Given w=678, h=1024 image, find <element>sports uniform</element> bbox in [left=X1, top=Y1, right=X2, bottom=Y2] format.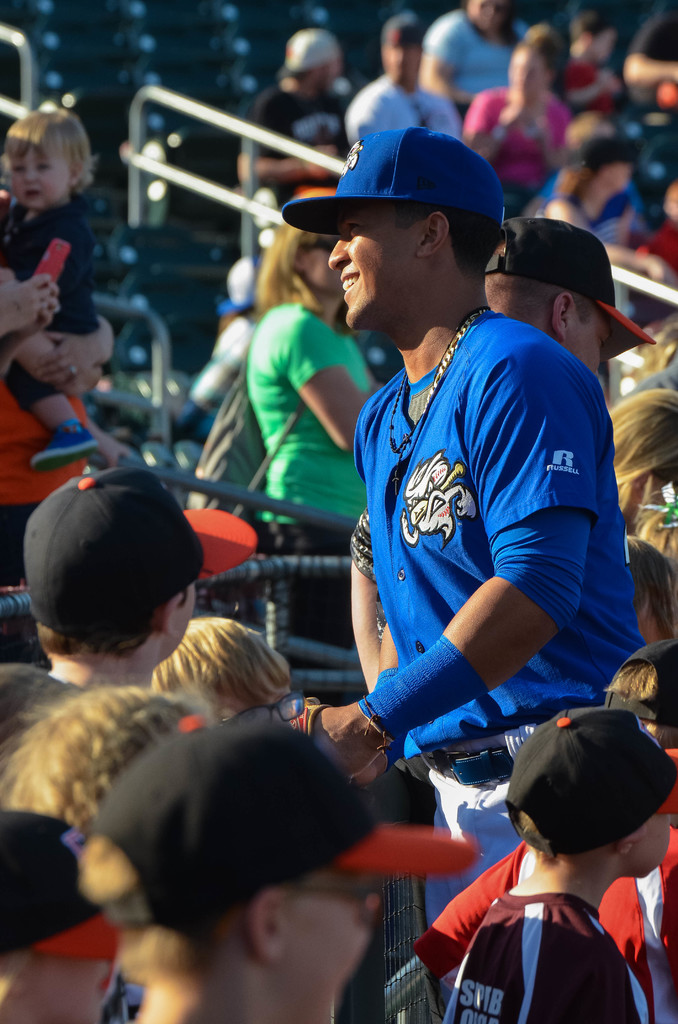
[left=438, top=883, right=641, bottom=1023].
